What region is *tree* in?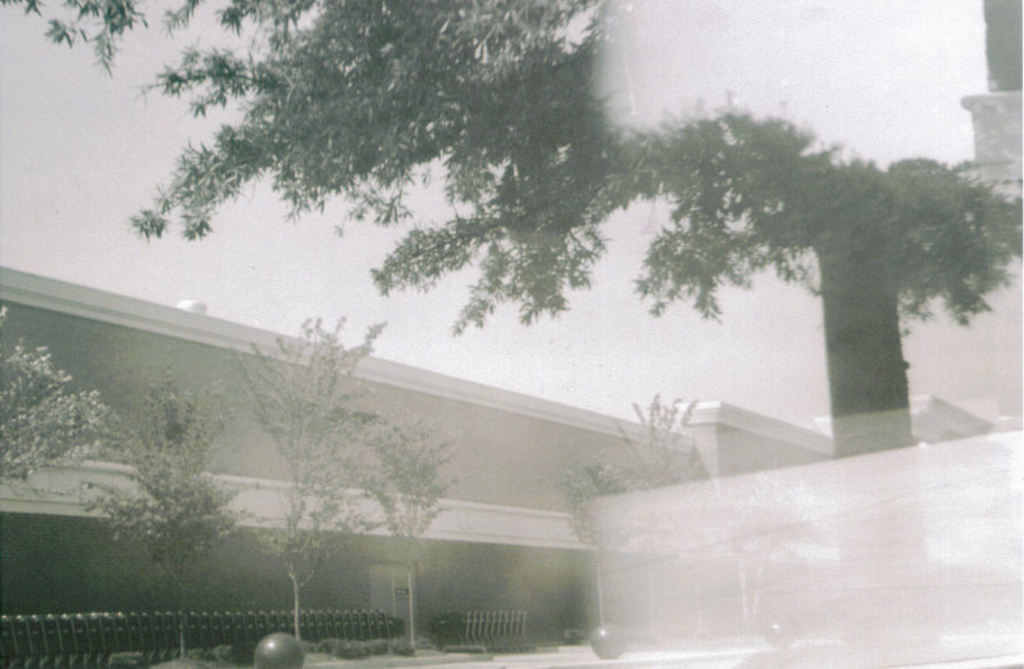
(348,413,459,645).
